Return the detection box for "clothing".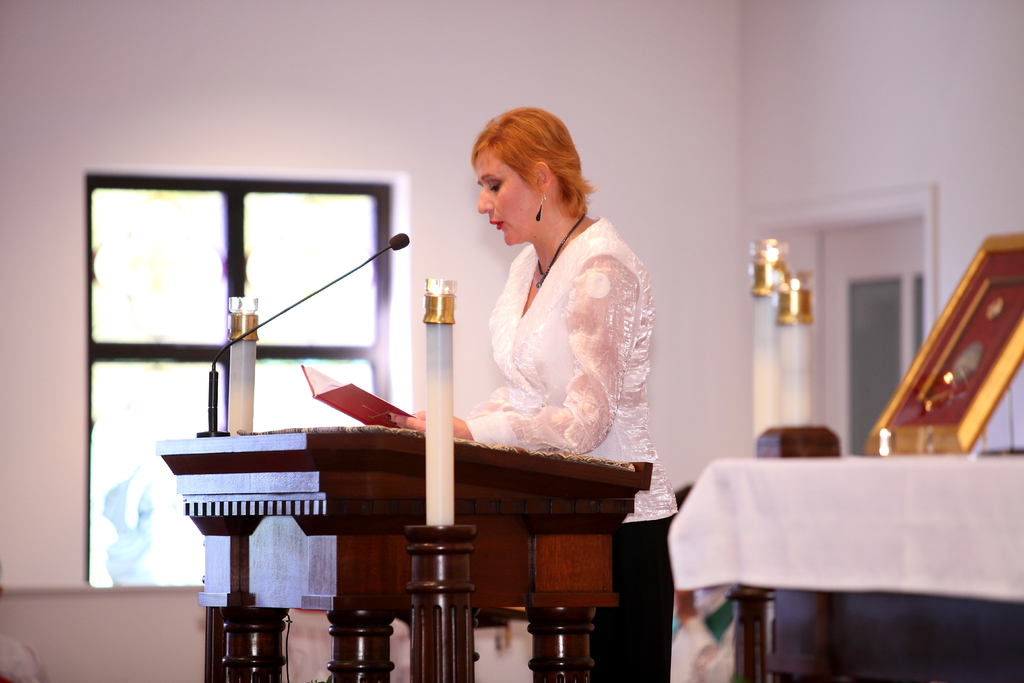
box=[454, 213, 684, 682].
